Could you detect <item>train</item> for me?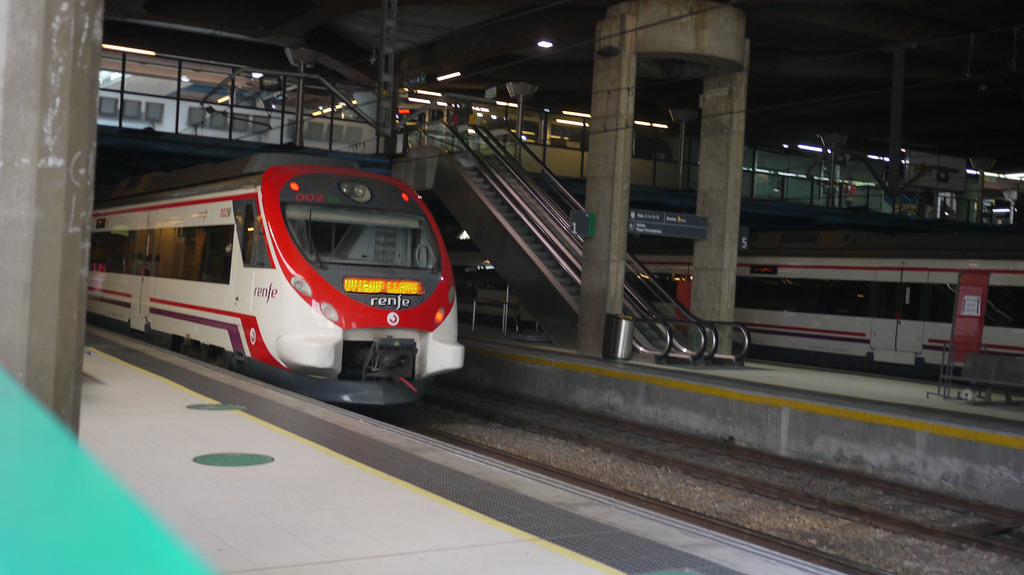
Detection result: box=[85, 154, 464, 408].
